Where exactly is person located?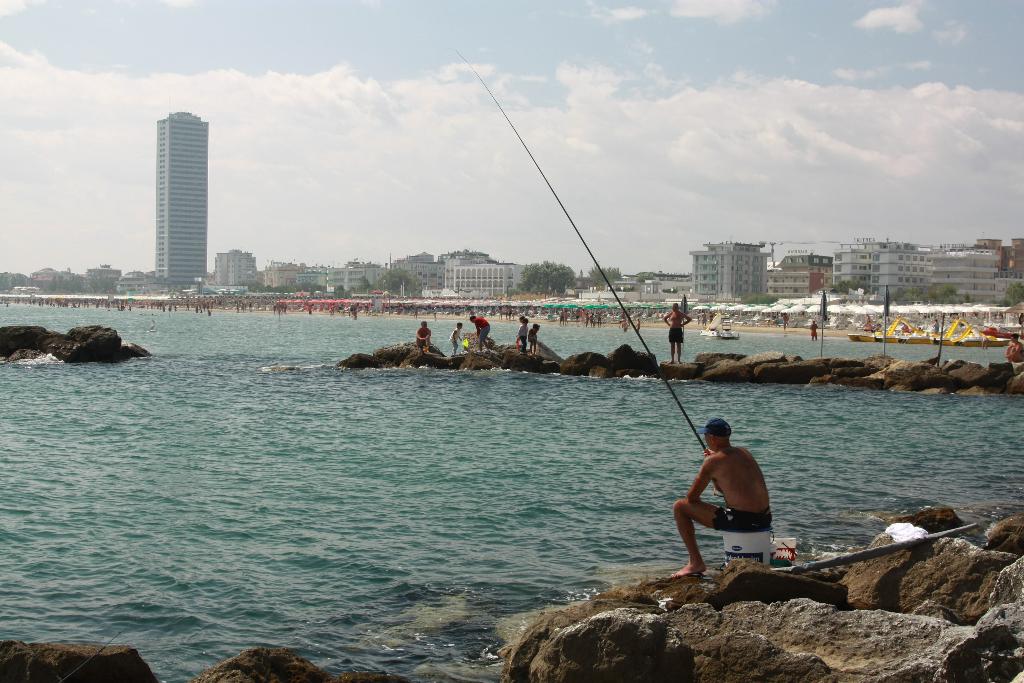
Its bounding box is box=[673, 419, 773, 579].
